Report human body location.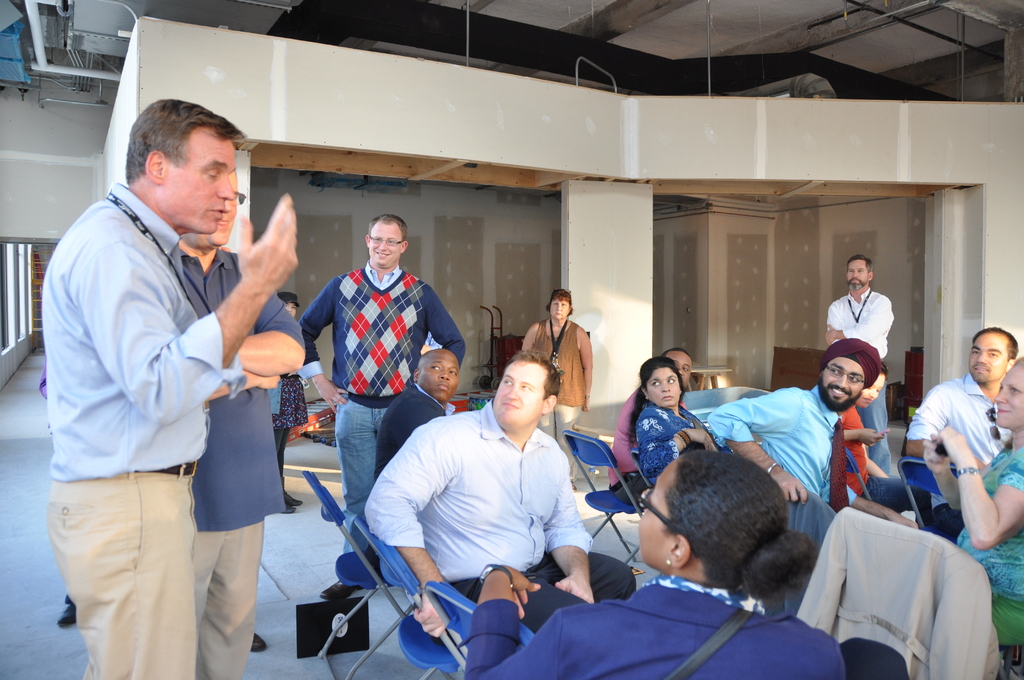
Report: bbox=(460, 444, 850, 679).
